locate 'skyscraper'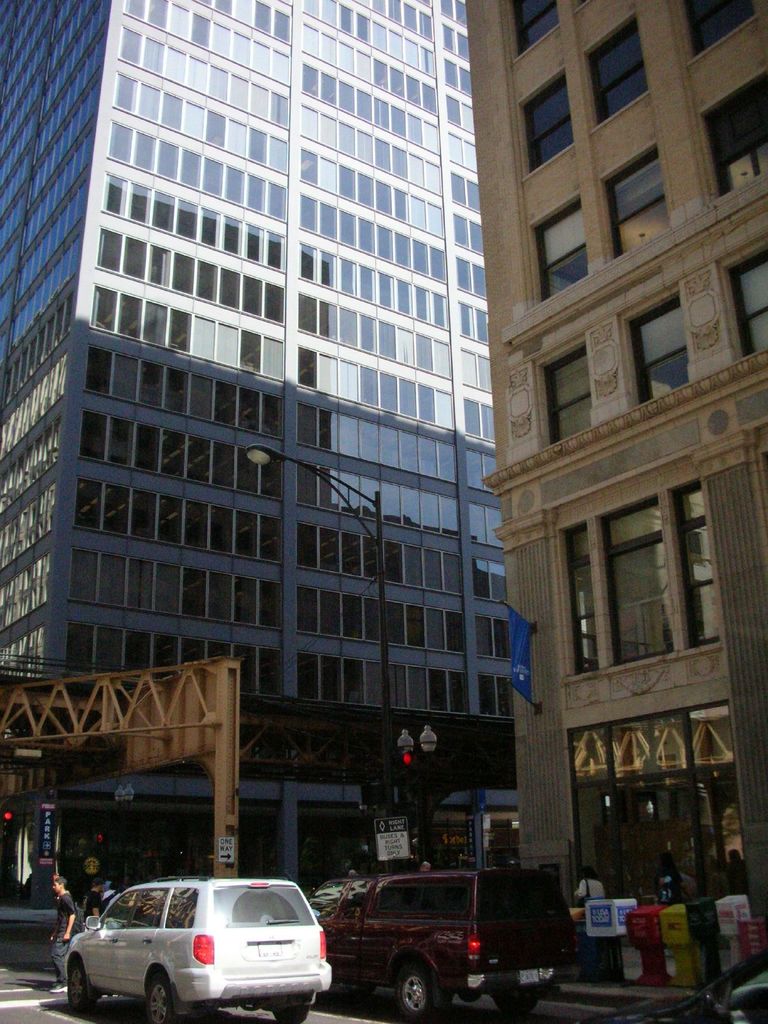
BBox(0, 0, 461, 895)
